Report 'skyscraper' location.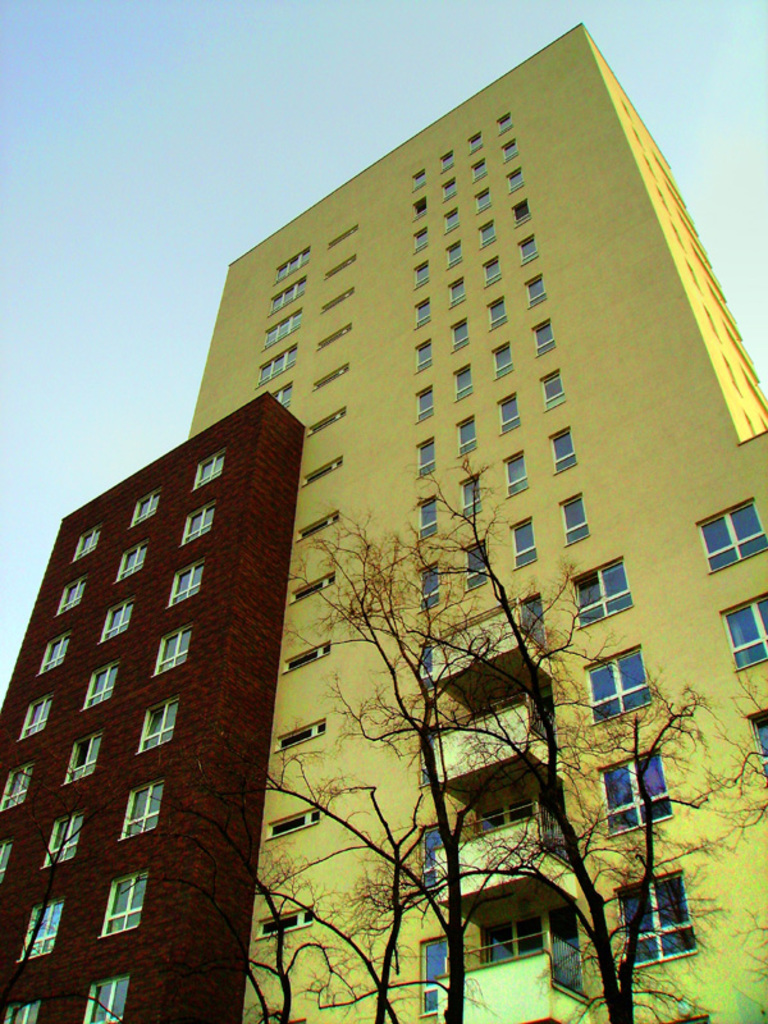
Report: 12 6 733 1006.
